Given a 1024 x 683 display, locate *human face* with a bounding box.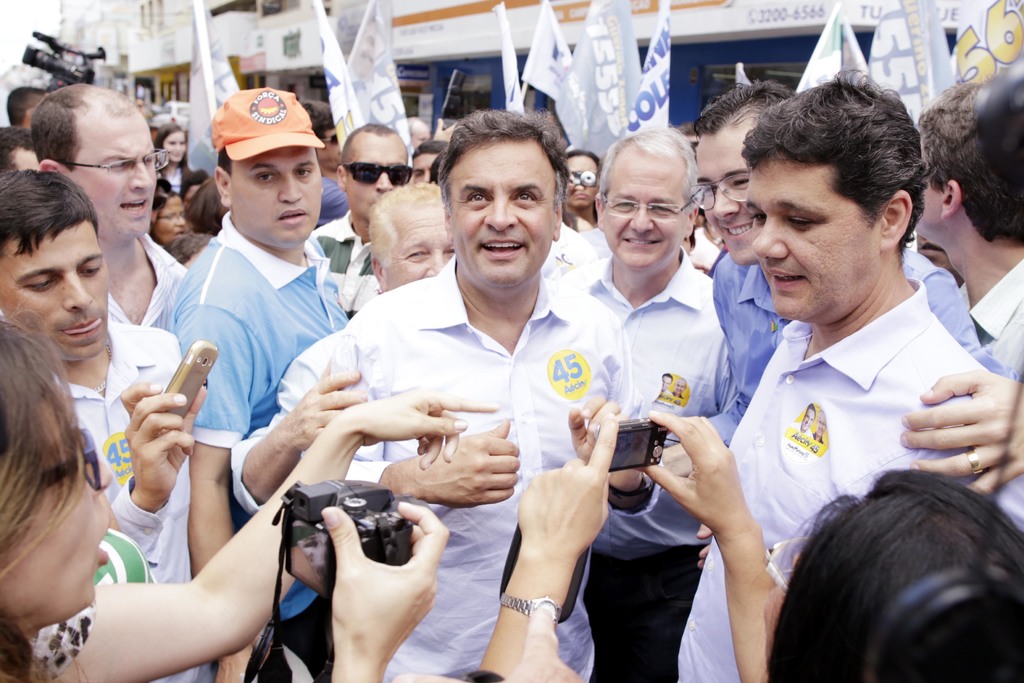
Located: left=0, top=220, right=102, bottom=363.
